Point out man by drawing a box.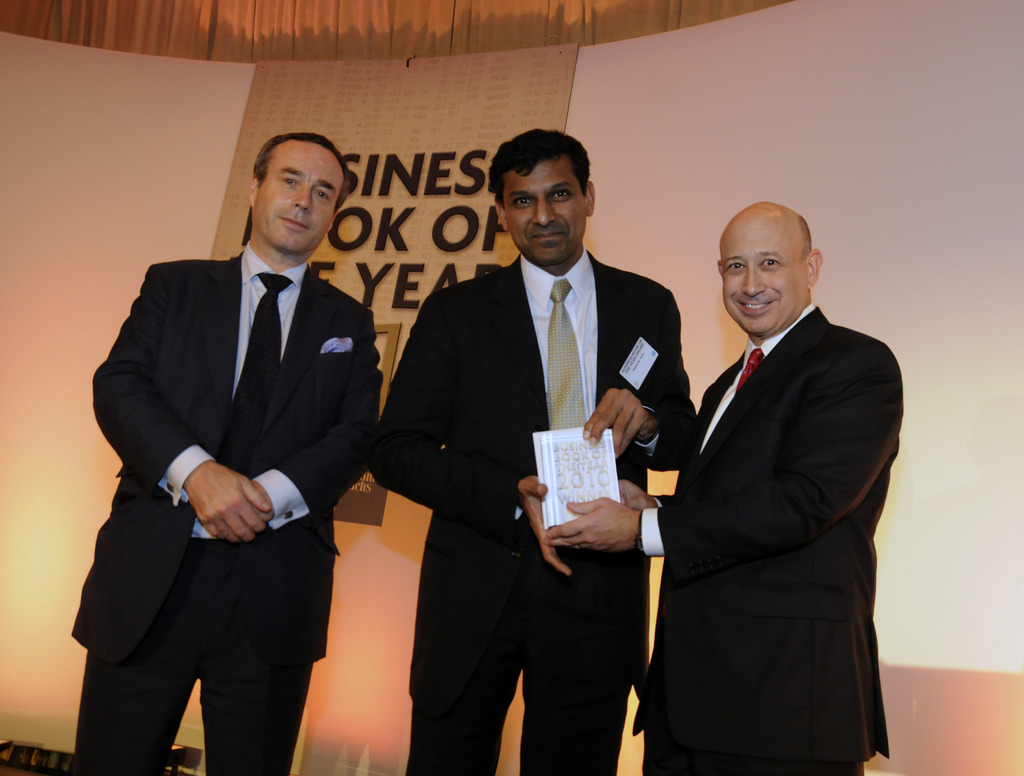
locate(75, 136, 383, 775).
